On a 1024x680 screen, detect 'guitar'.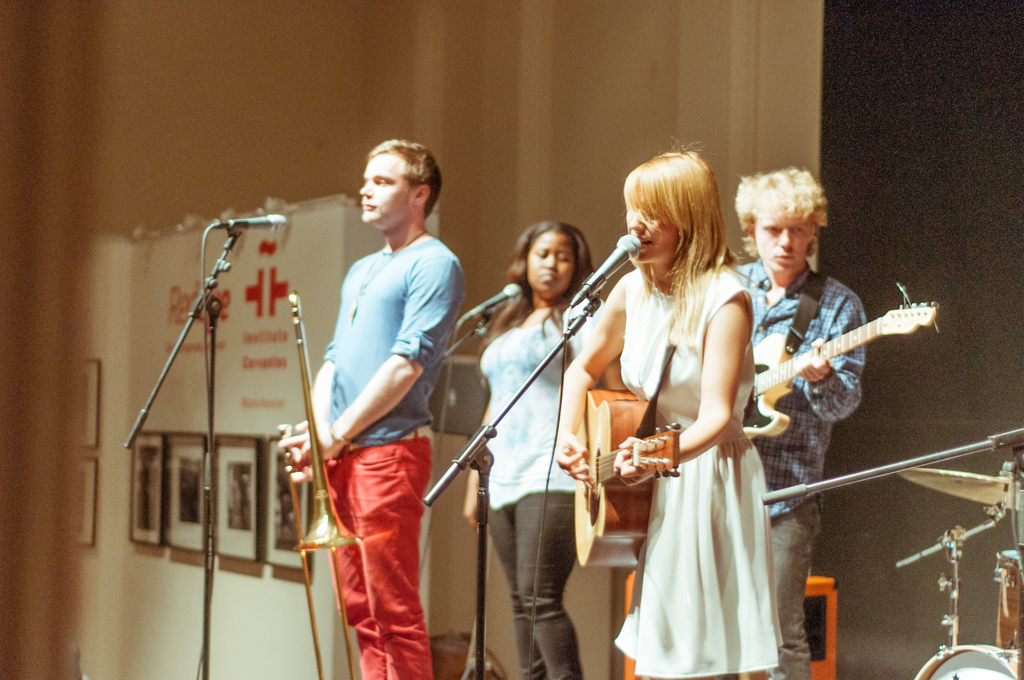
l=733, t=290, r=946, b=446.
